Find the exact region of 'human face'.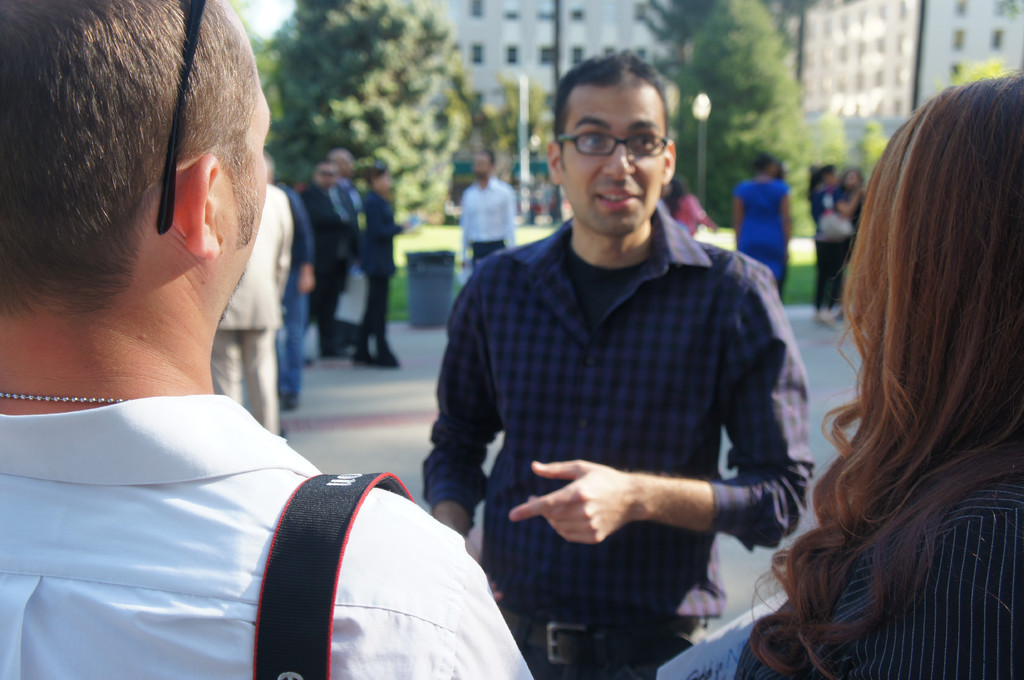
Exact region: {"x1": 557, "y1": 82, "x2": 667, "y2": 230}.
